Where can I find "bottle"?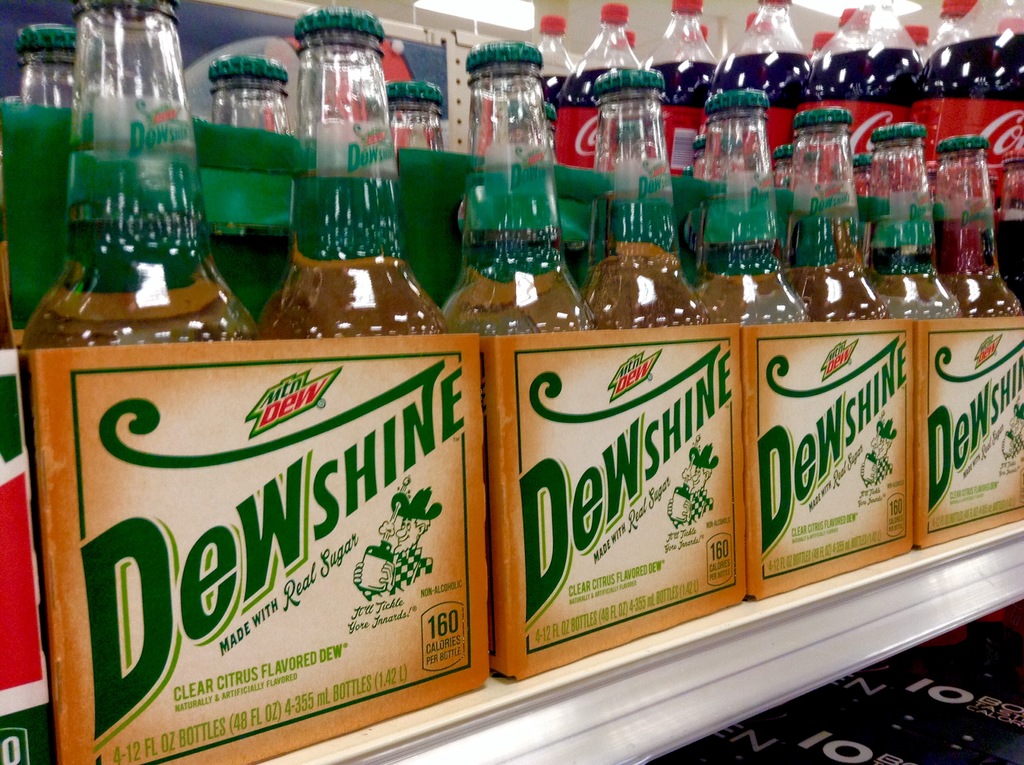
You can find it at (x1=922, y1=133, x2=1023, y2=334).
